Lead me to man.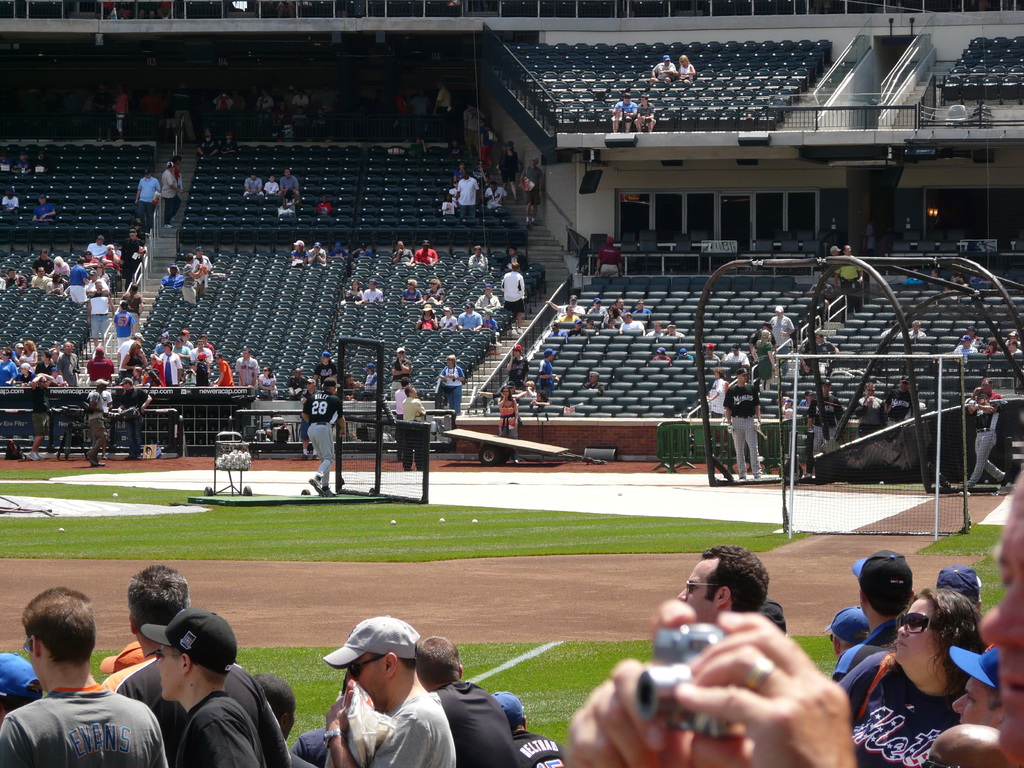
Lead to {"left": 455, "top": 166, "right": 476, "bottom": 220}.
